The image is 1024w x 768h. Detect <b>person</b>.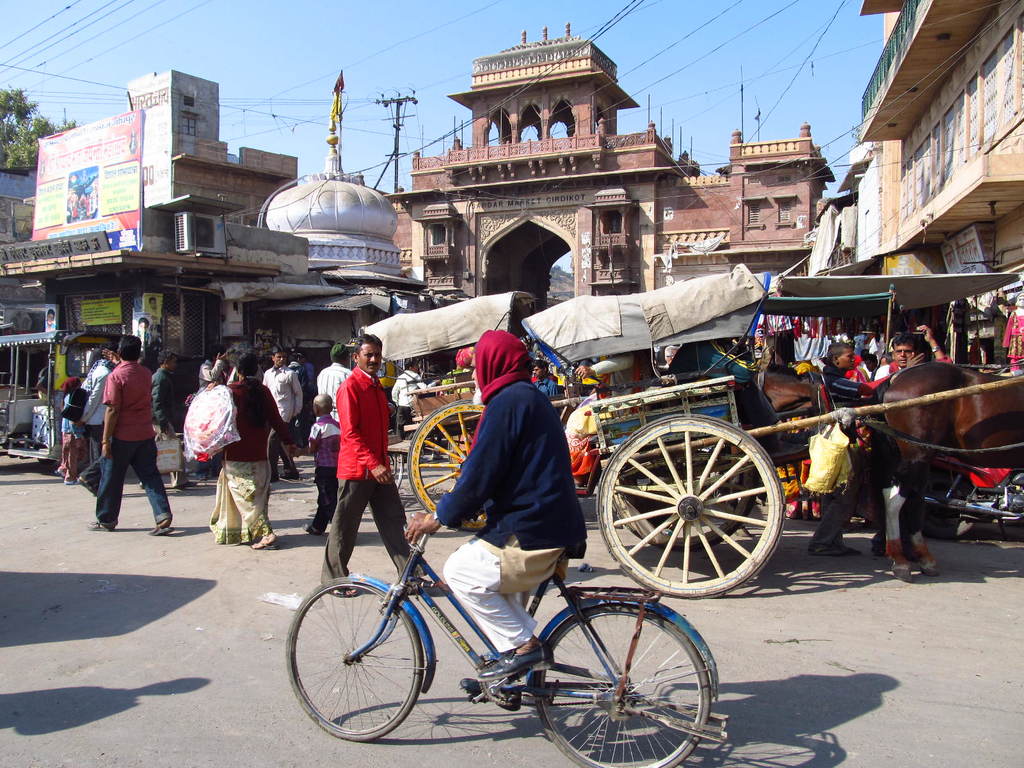
Detection: {"left": 394, "top": 360, "right": 436, "bottom": 438}.
